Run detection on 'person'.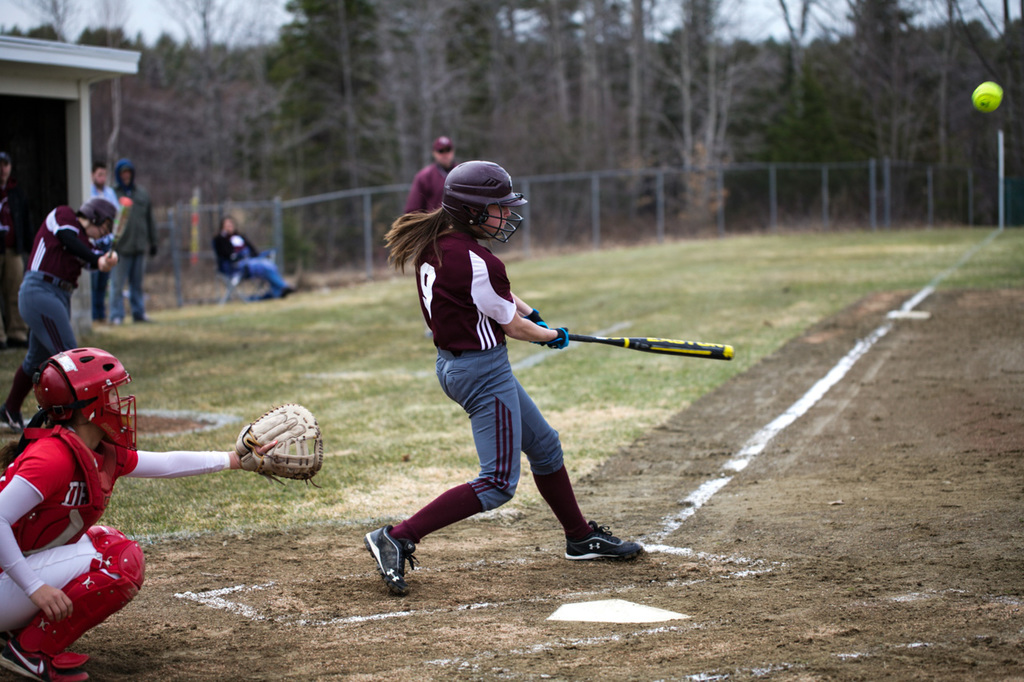
Result: Rect(80, 158, 125, 333).
